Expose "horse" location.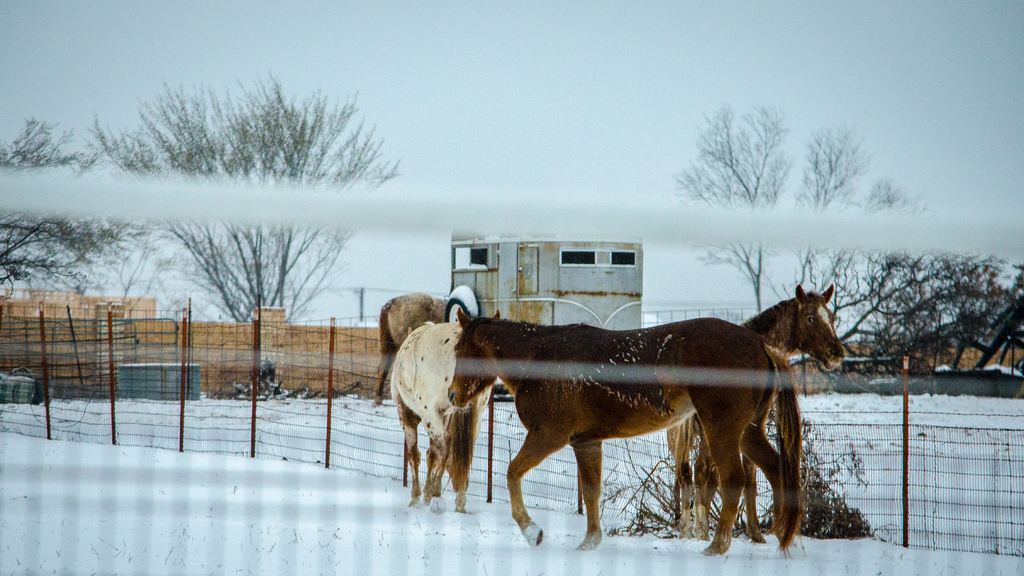
Exposed at x1=372, y1=292, x2=449, y2=405.
